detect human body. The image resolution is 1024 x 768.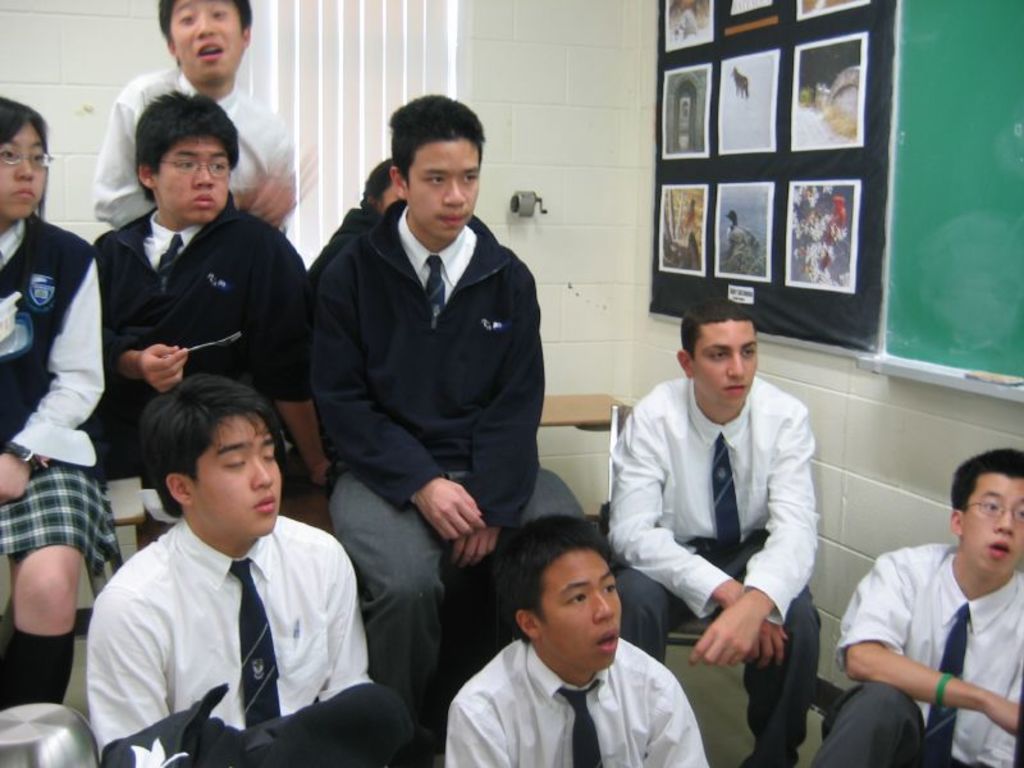
bbox(445, 635, 705, 767).
